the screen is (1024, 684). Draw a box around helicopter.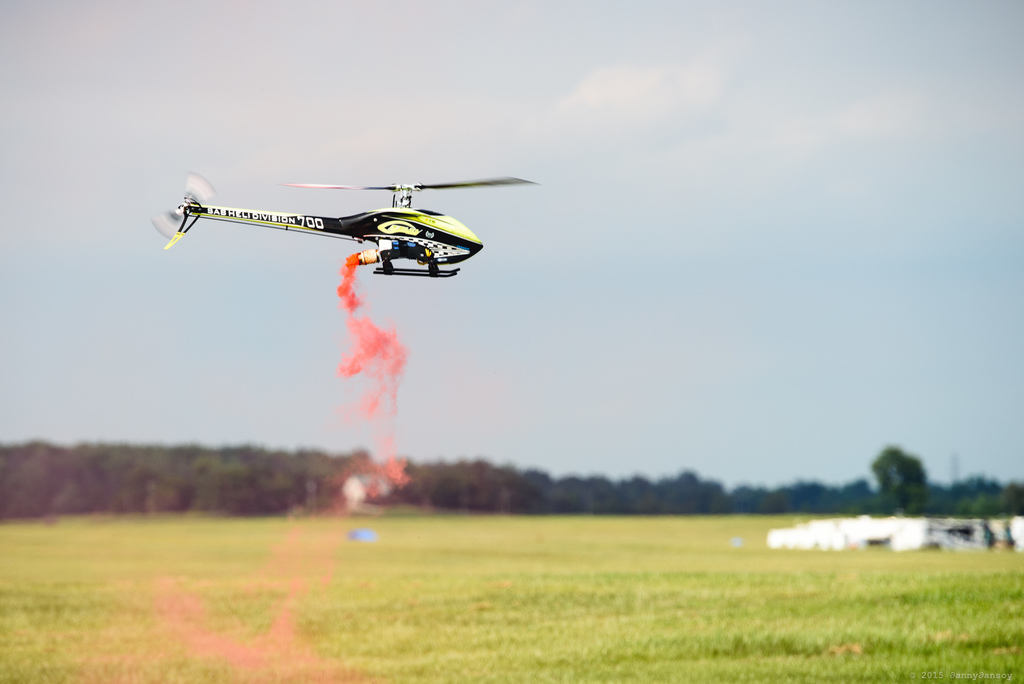
rect(144, 170, 543, 277).
